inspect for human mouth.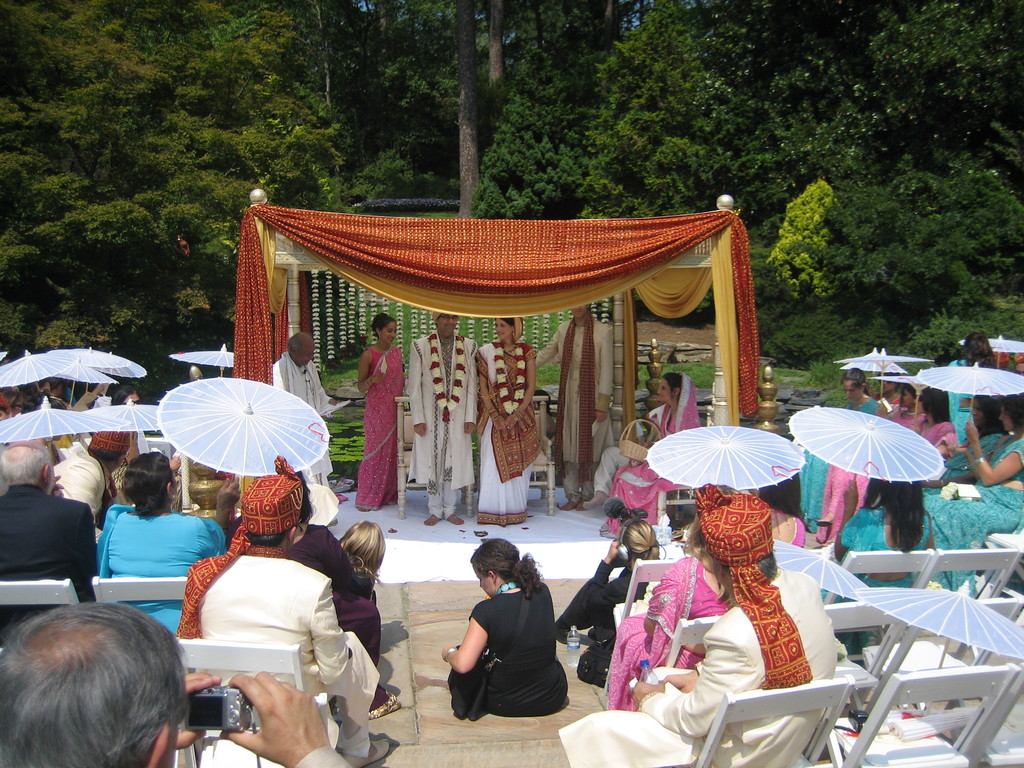
Inspection: bbox(305, 360, 312, 365).
